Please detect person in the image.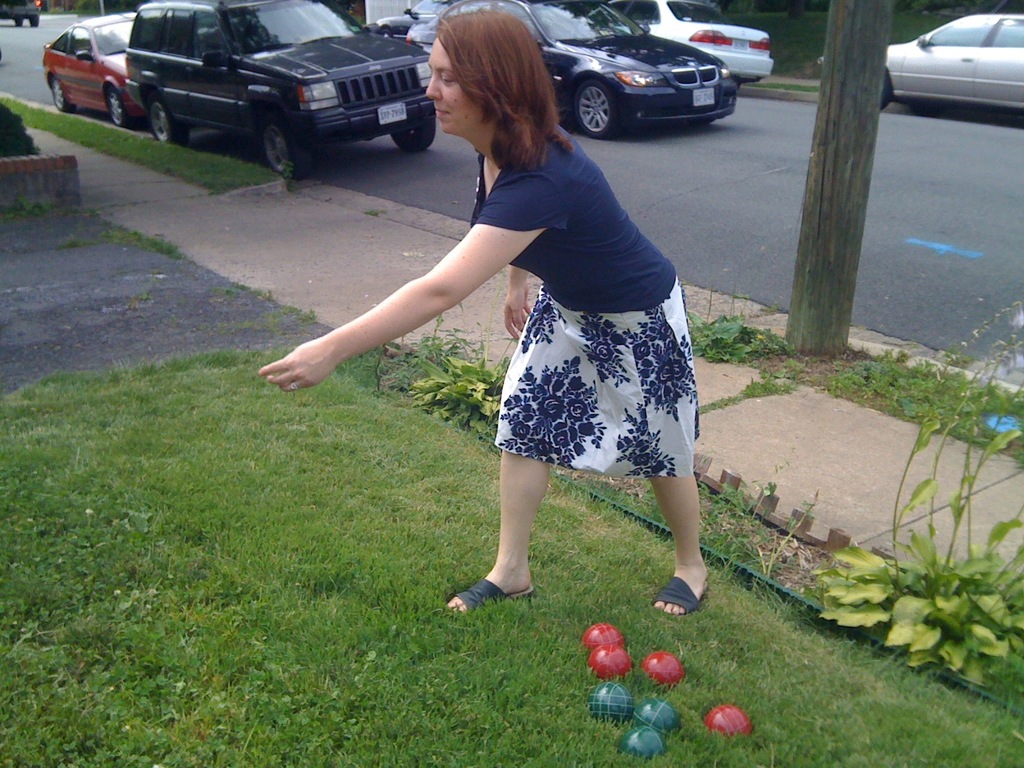
(316, 17, 718, 653).
